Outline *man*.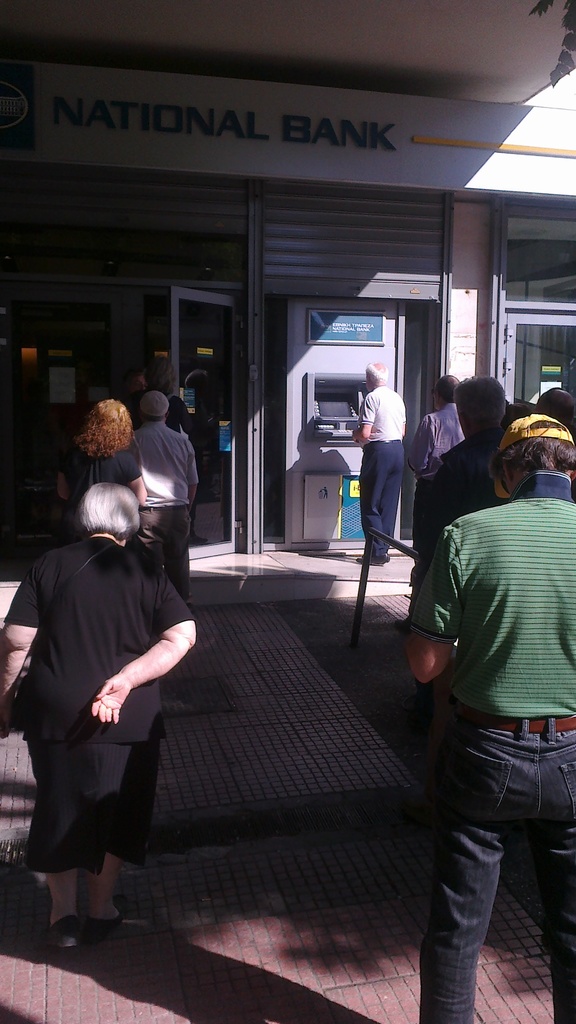
Outline: locate(403, 376, 467, 568).
